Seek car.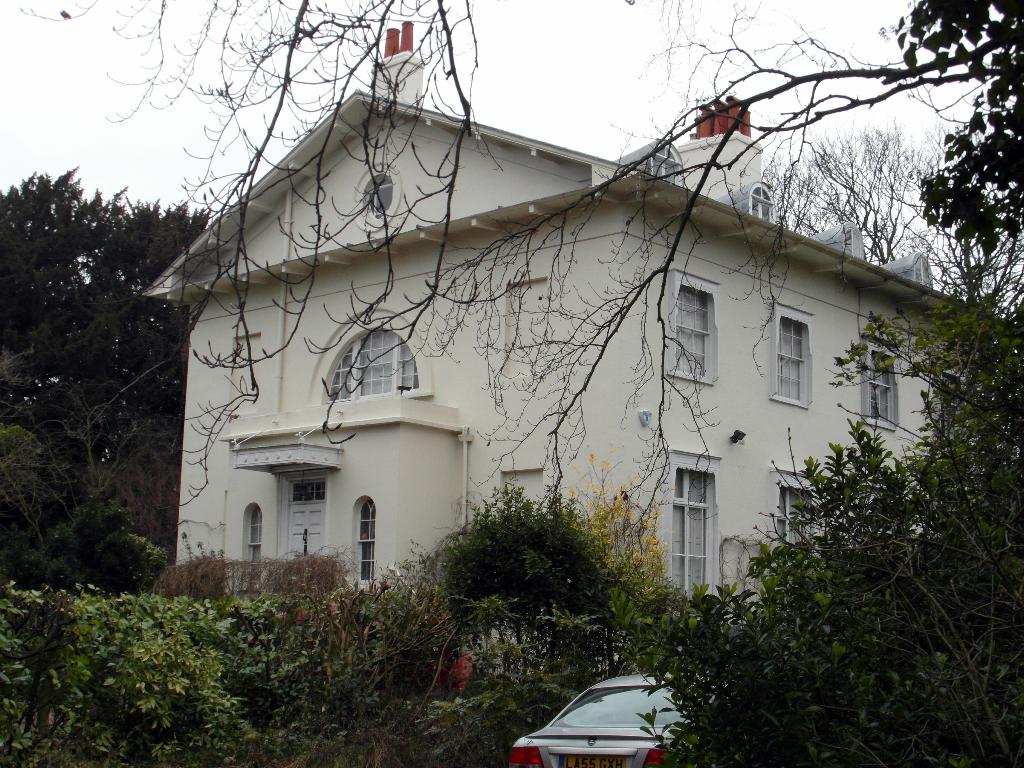
{"left": 508, "top": 671, "right": 718, "bottom": 767}.
